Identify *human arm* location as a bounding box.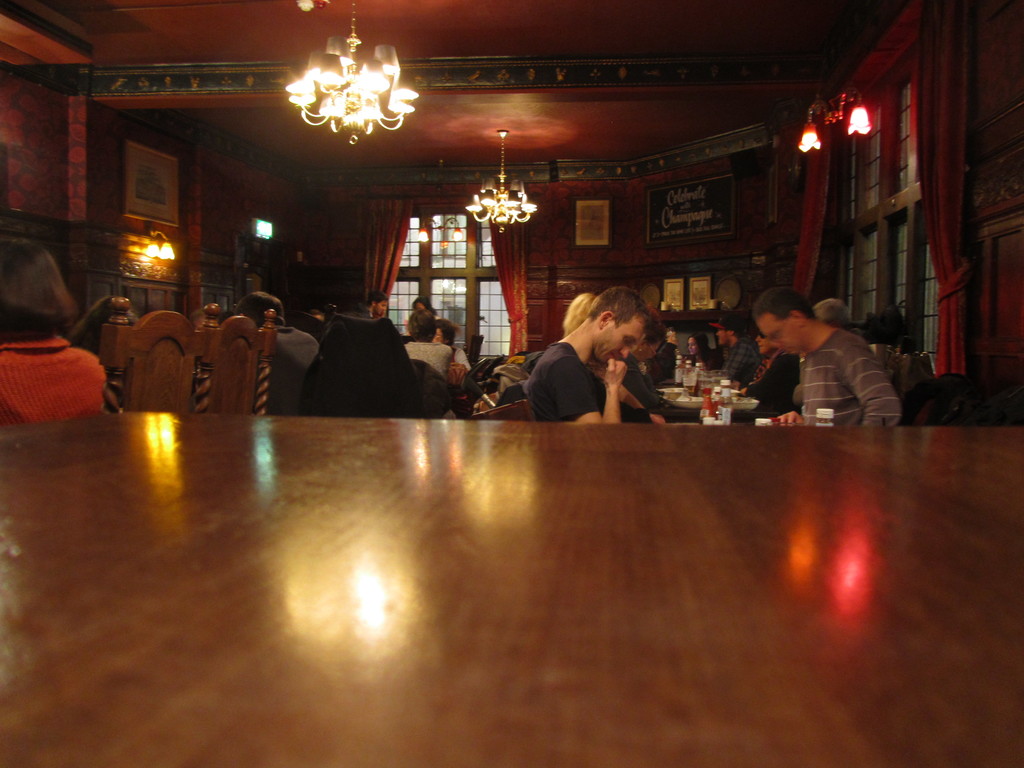
box(510, 348, 547, 369).
